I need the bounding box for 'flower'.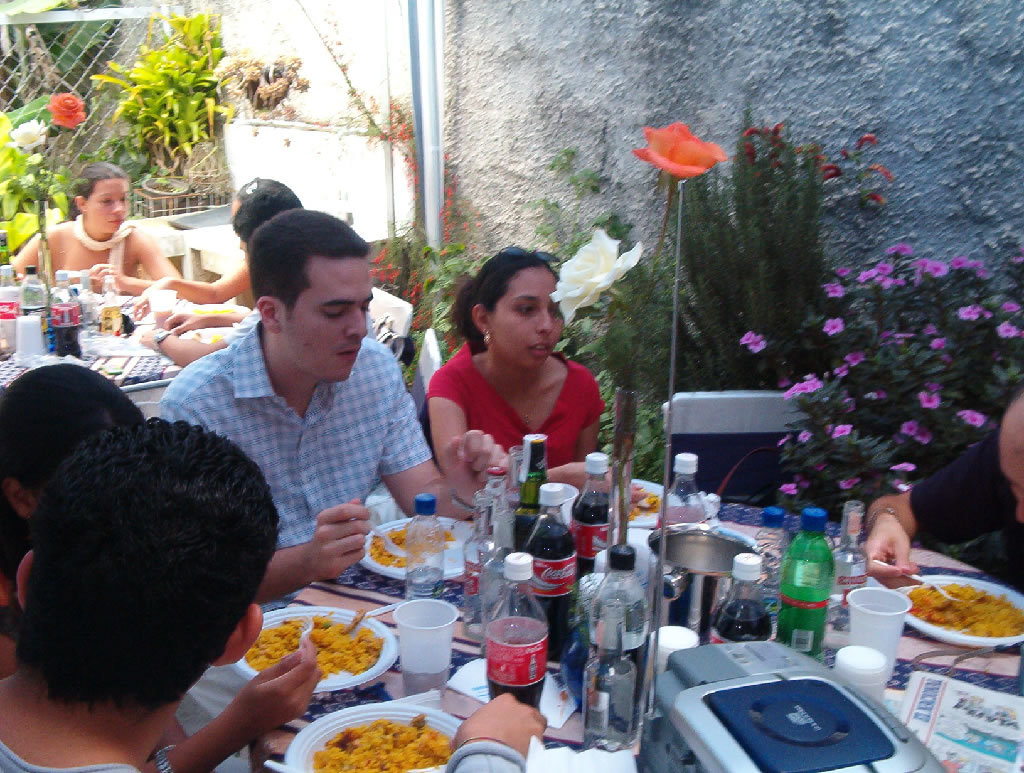
Here it is: [left=852, top=270, right=876, bottom=290].
